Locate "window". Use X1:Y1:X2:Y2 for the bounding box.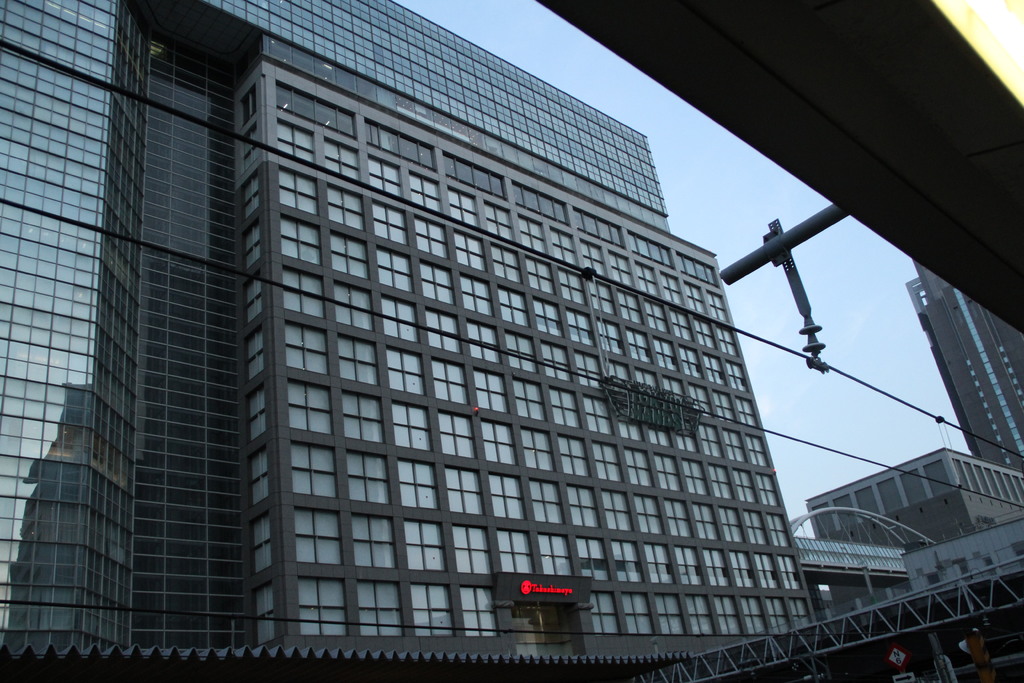
655:593:687:633.
